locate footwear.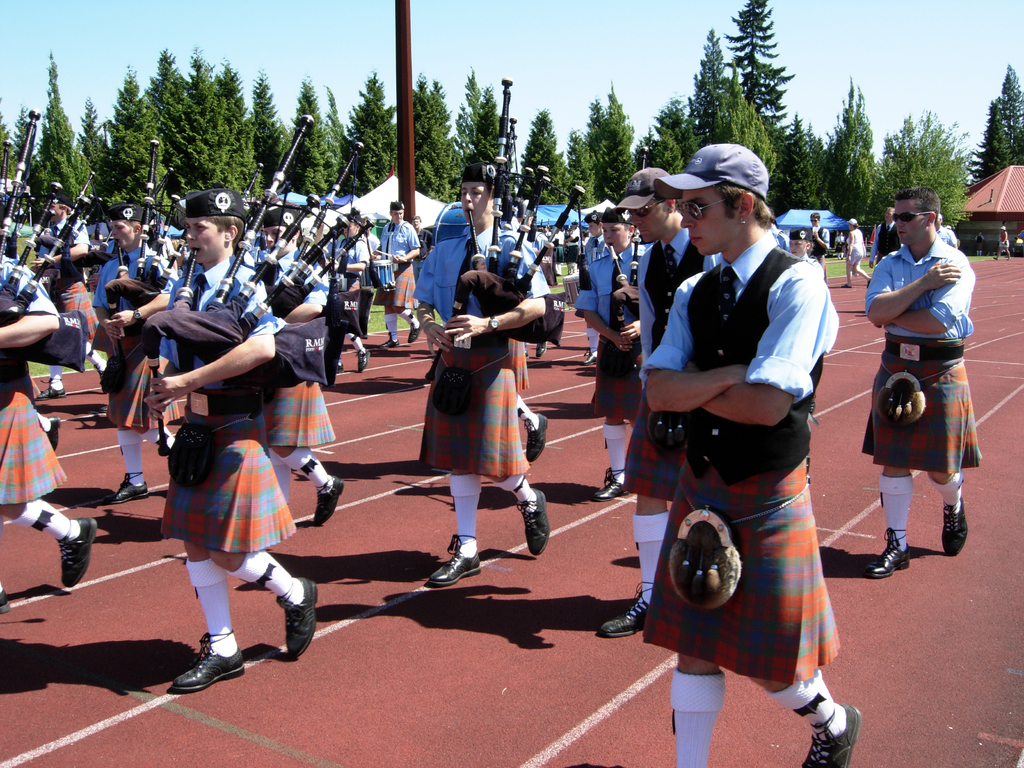
Bounding box: locate(155, 622, 236, 707).
